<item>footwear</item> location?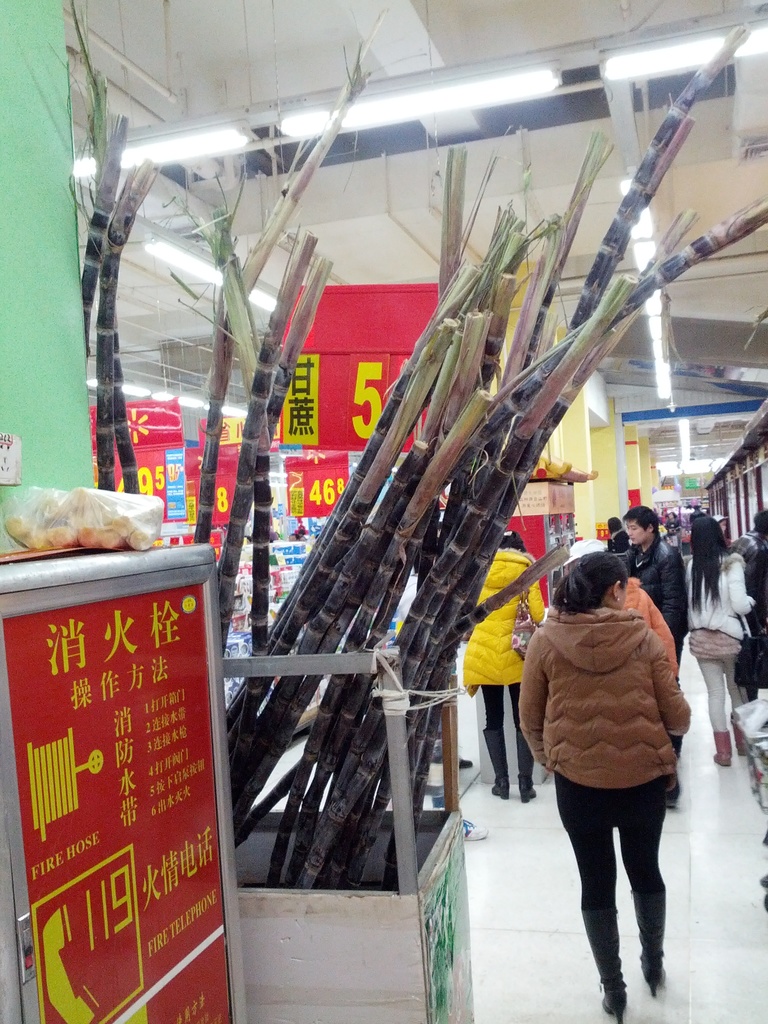
[x1=513, y1=732, x2=536, y2=805]
